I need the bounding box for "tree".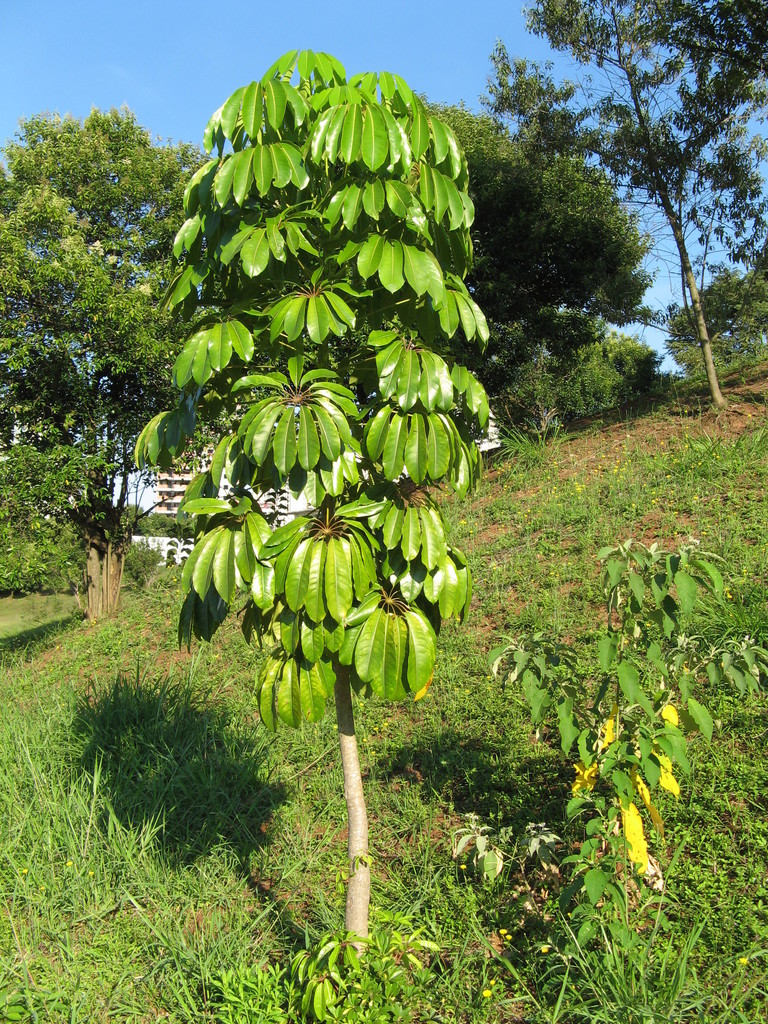
Here it is: <box>0,428,122,627</box>.
